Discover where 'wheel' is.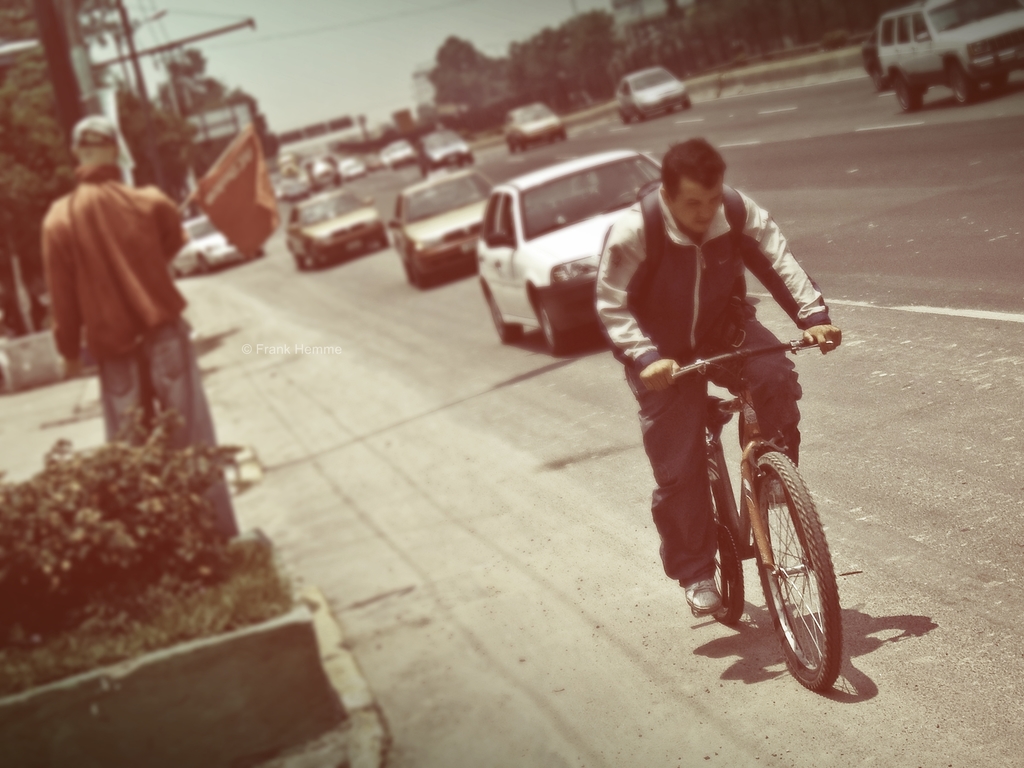
Discovered at [x1=666, y1=107, x2=676, y2=113].
